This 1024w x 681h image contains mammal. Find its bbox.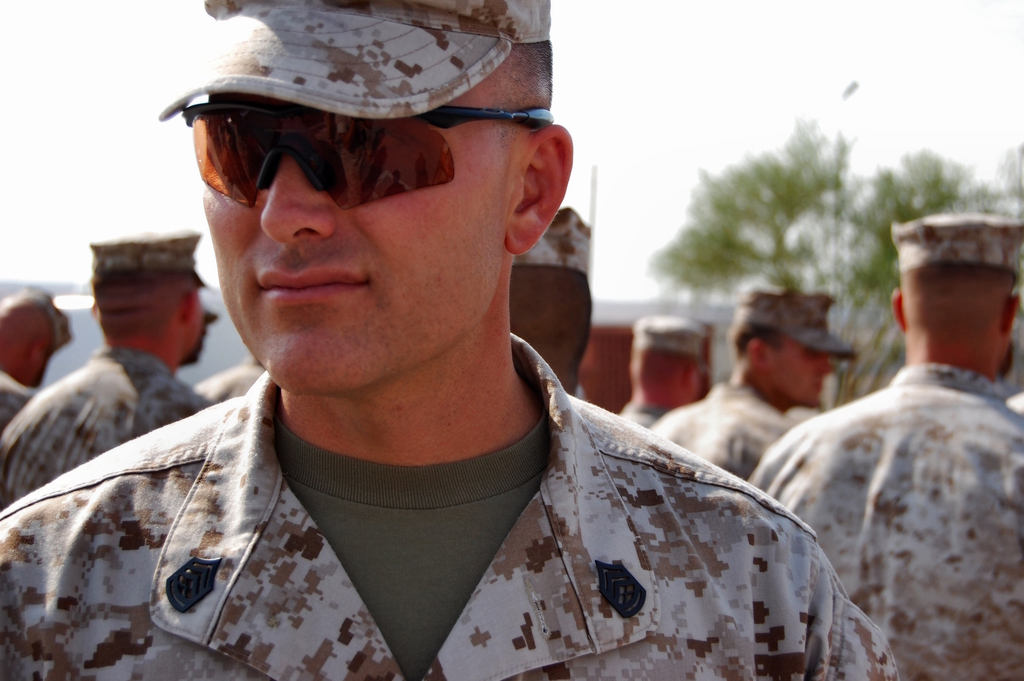
rect(648, 278, 855, 486).
